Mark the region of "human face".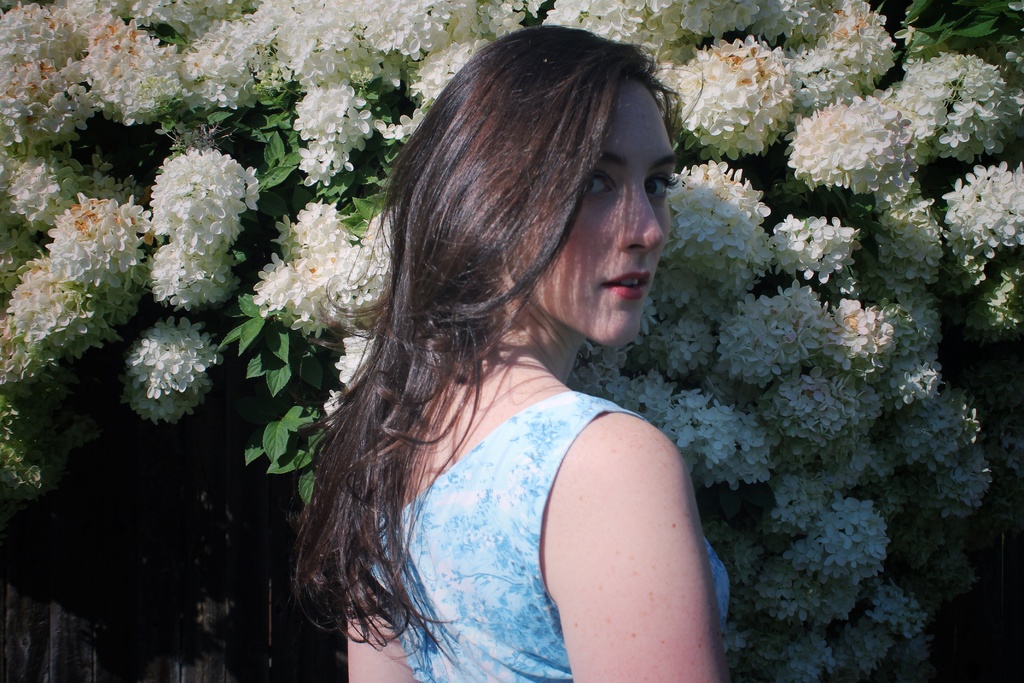
Region: (512,76,676,350).
